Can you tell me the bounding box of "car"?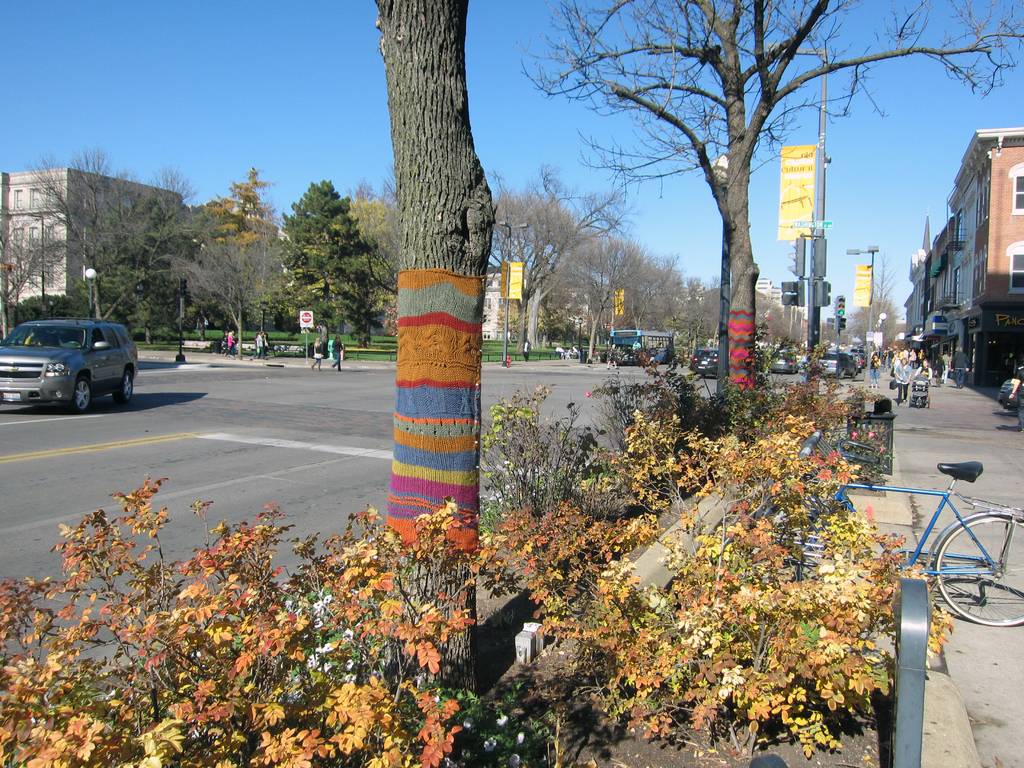
(999, 379, 1017, 410).
